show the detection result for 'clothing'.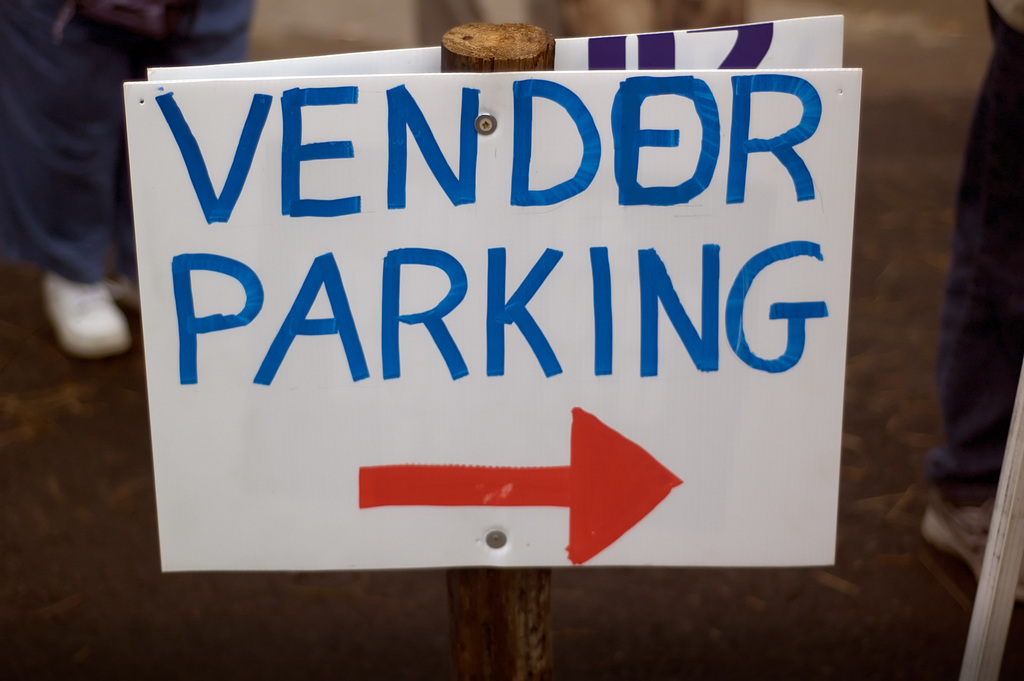
x1=0, y1=0, x2=260, y2=290.
